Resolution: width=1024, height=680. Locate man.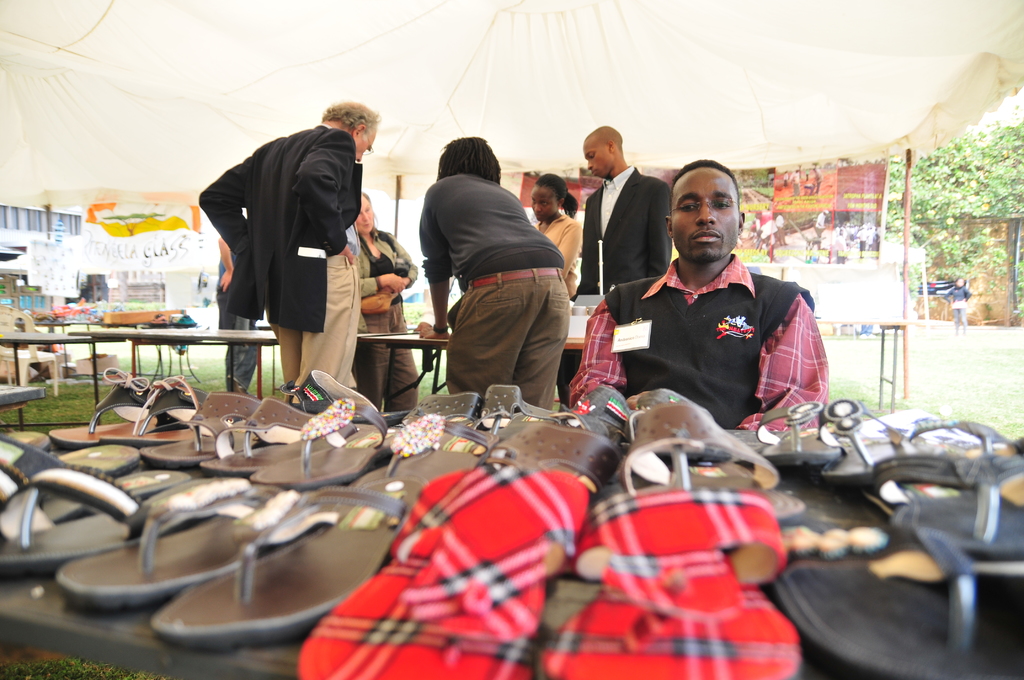
x1=572 y1=131 x2=684 y2=348.
